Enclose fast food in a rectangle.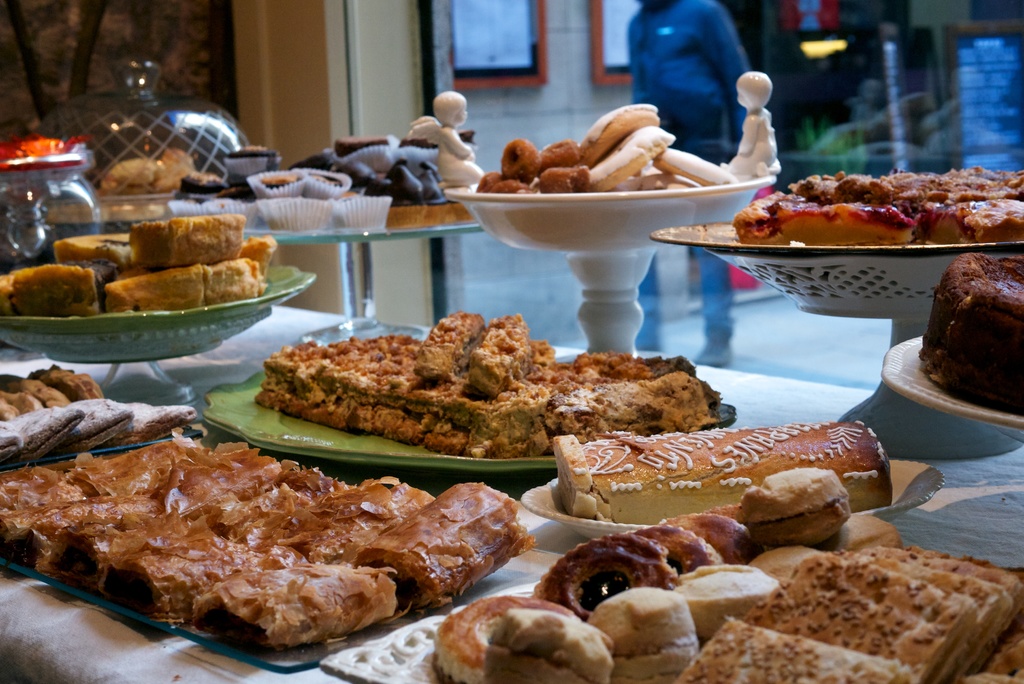
rect(0, 376, 74, 408).
